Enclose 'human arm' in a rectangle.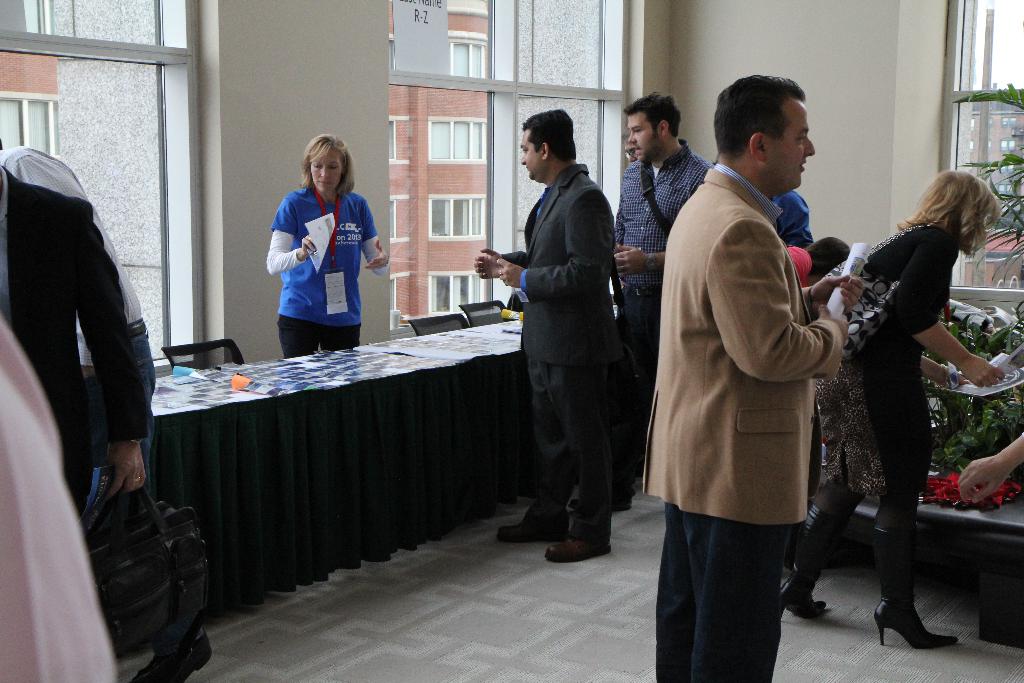
(69,194,147,497).
